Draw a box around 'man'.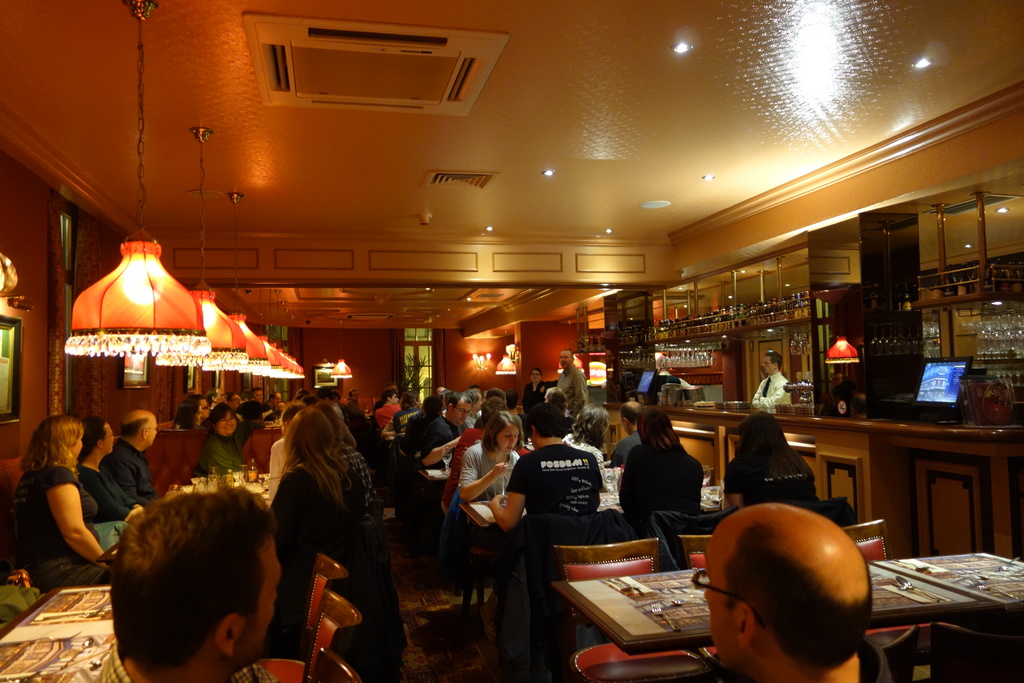
(557,350,586,422).
